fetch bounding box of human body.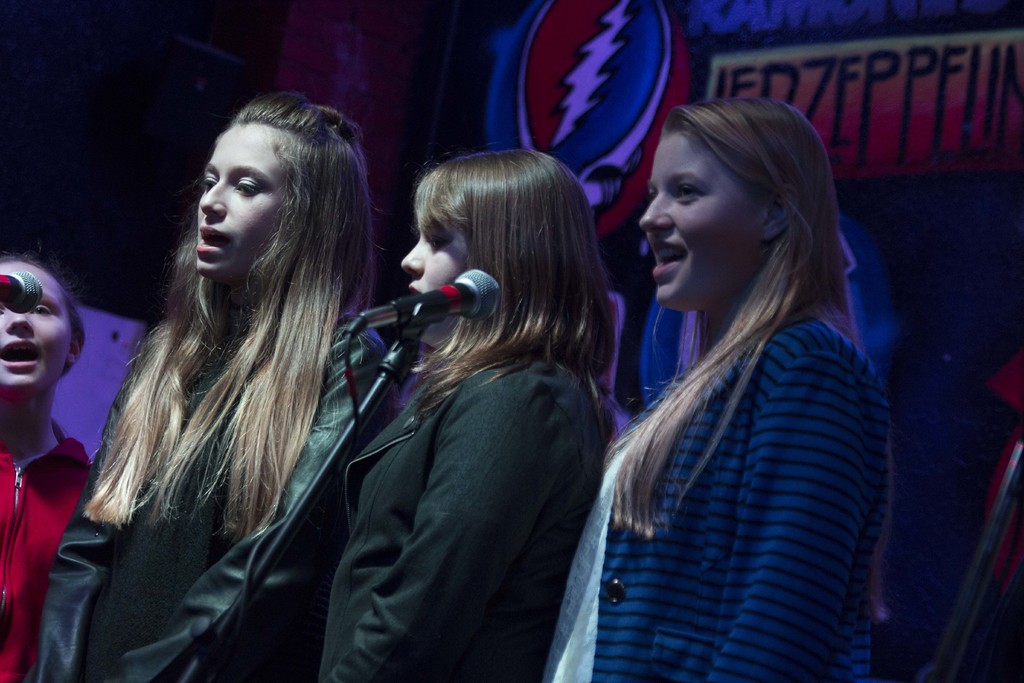
Bbox: x1=117 y1=133 x2=621 y2=681.
